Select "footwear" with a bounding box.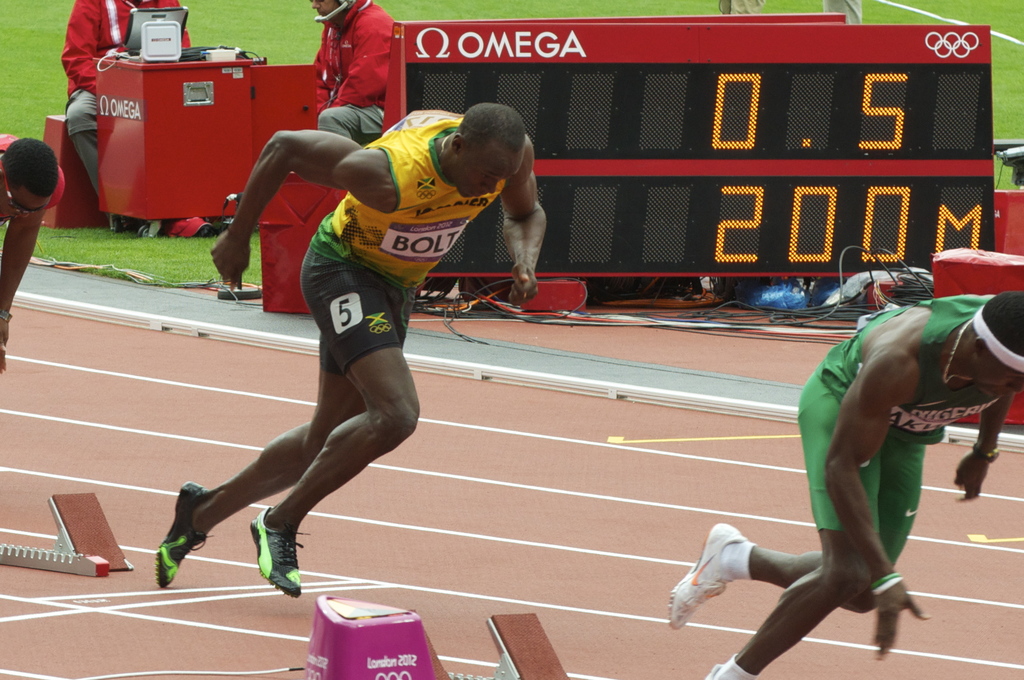
x1=666 y1=523 x2=750 y2=632.
